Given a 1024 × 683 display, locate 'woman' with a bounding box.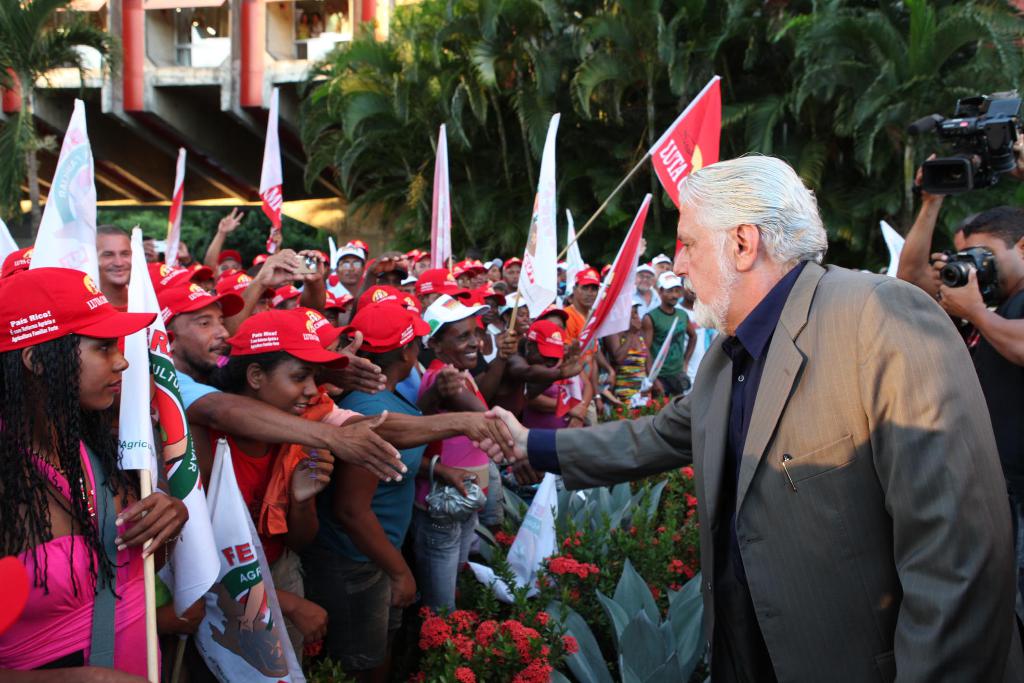
Located: x1=0, y1=263, x2=195, y2=682.
